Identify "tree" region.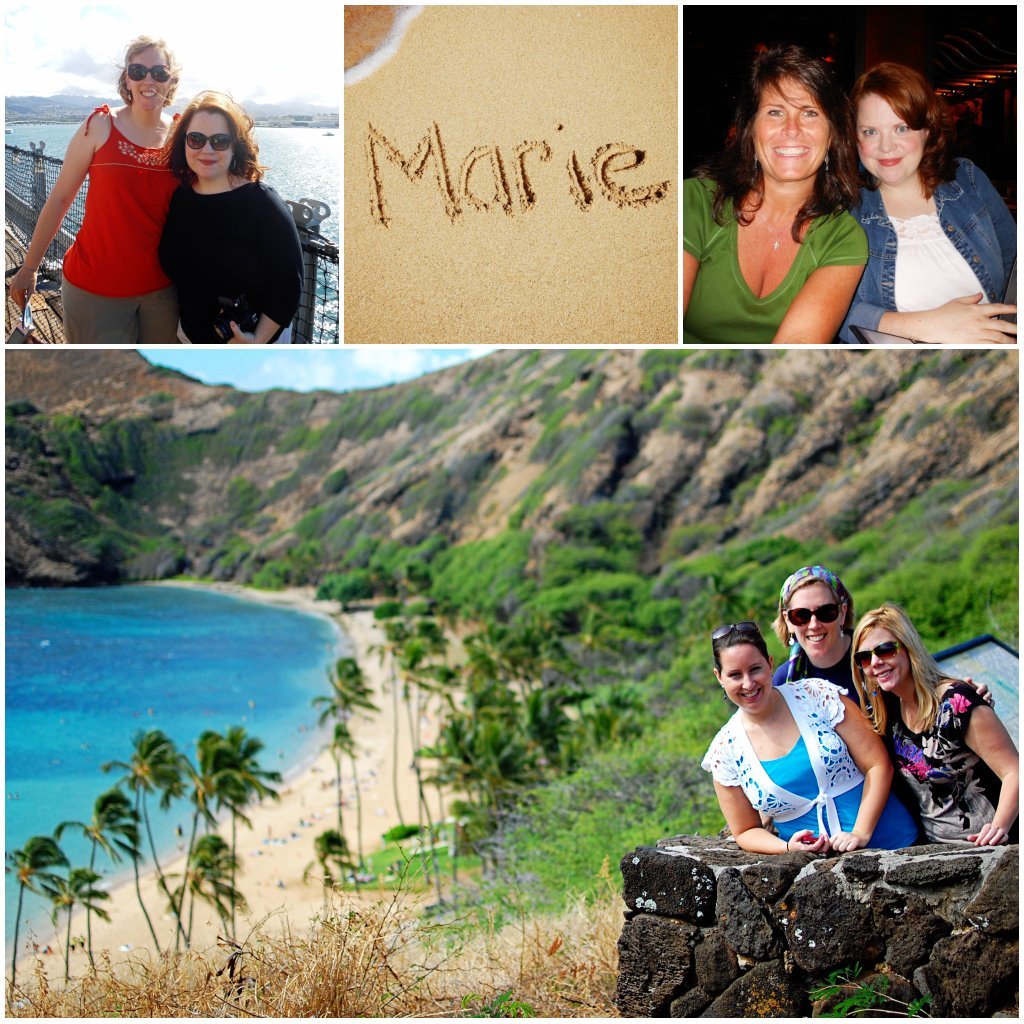
Region: l=2, t=817, r=77, b=1007.
